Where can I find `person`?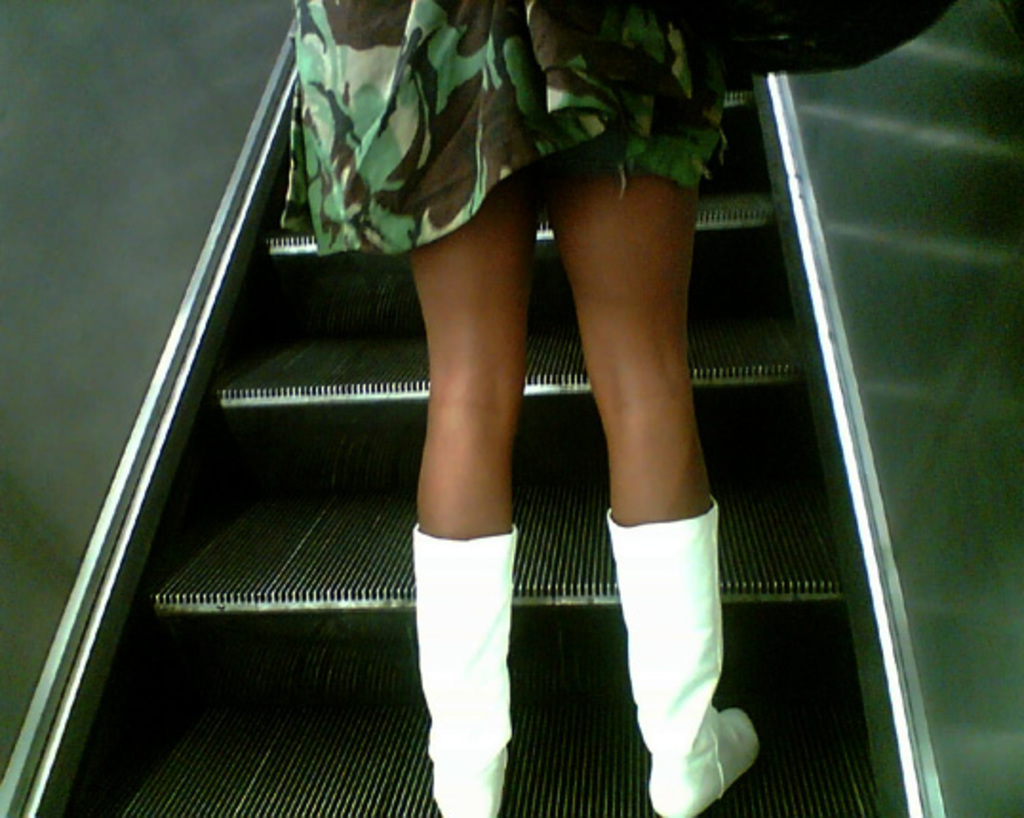
You can find it at BBox(268, 0, 775, 816).
